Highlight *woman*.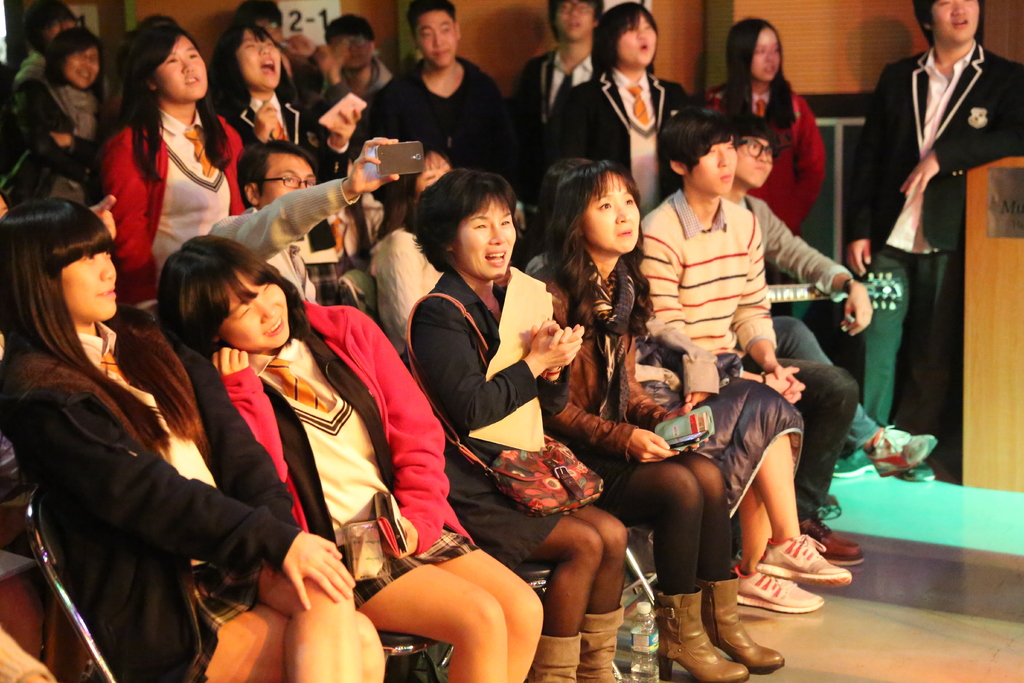
Highlighted region: <bbox>362, 139, 444, 386</bbox>.
